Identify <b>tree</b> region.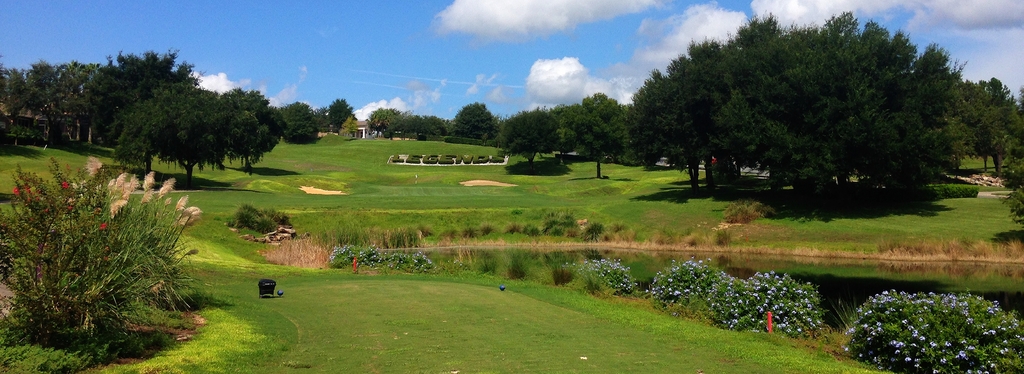
Region: <bbox>487, 106, 559, 173</bbox>.
